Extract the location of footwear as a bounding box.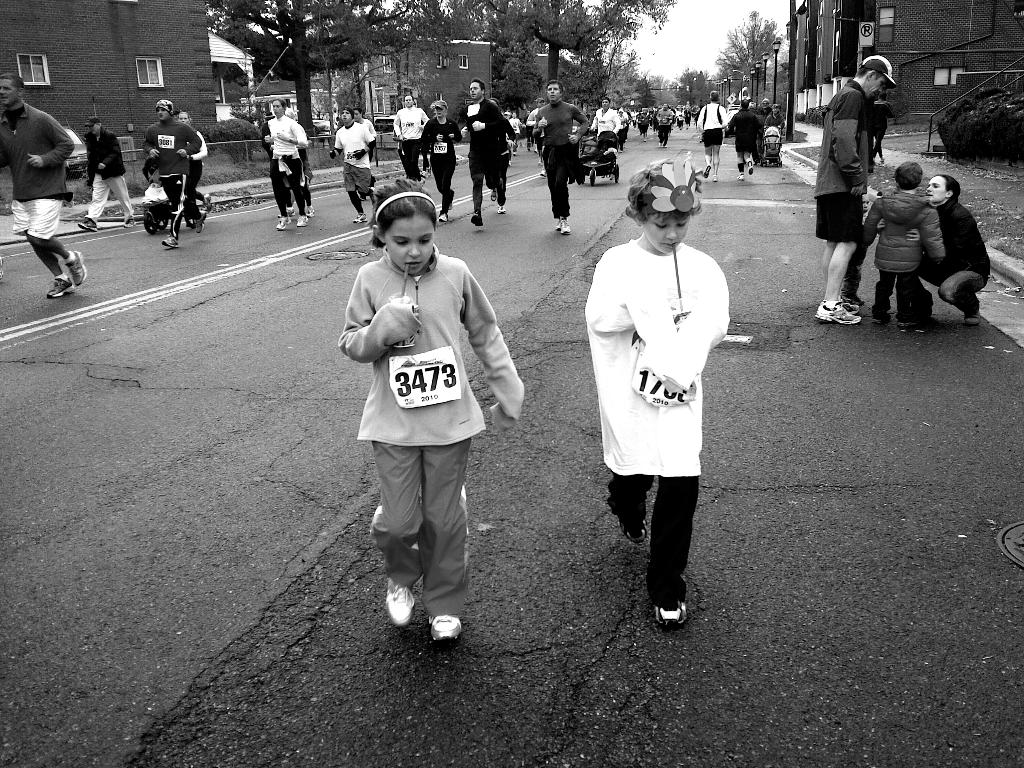
box(701, 161, 710, 177).
